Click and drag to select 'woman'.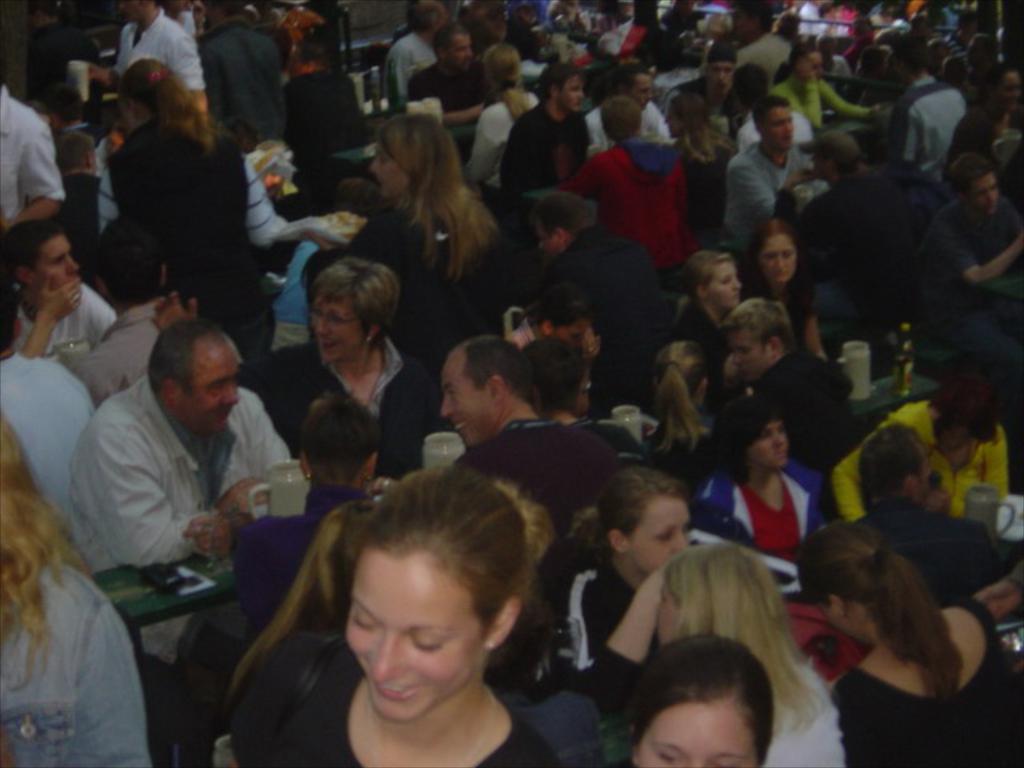
Selection: bbox(763, 43, 886, 133).
